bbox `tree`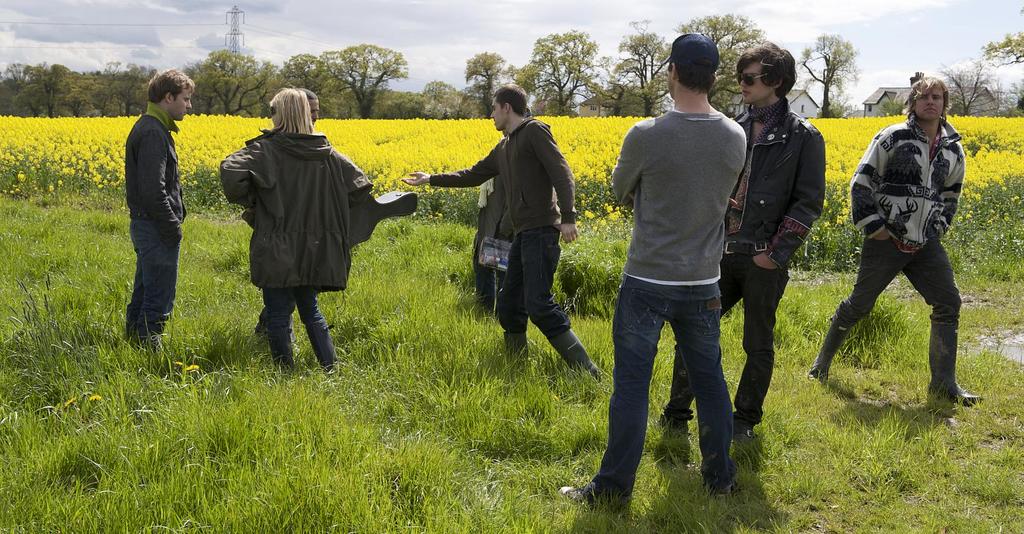
detection(92, 45, 168, 120)
